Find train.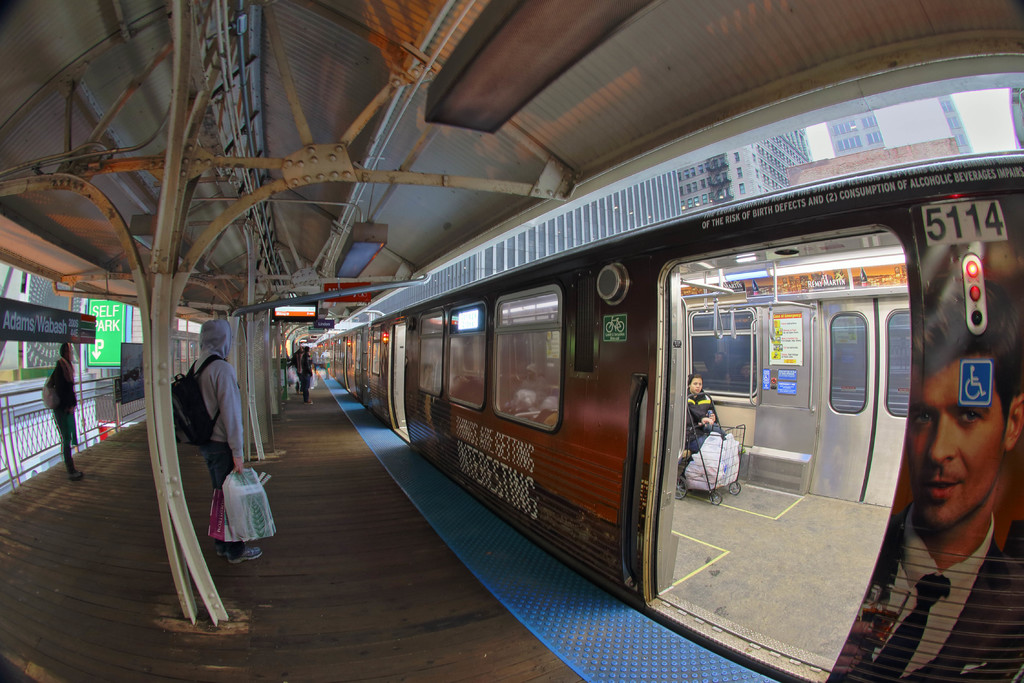
{"x1": 314, "y1": 54, "x2": 1023, "y2": 682}.
